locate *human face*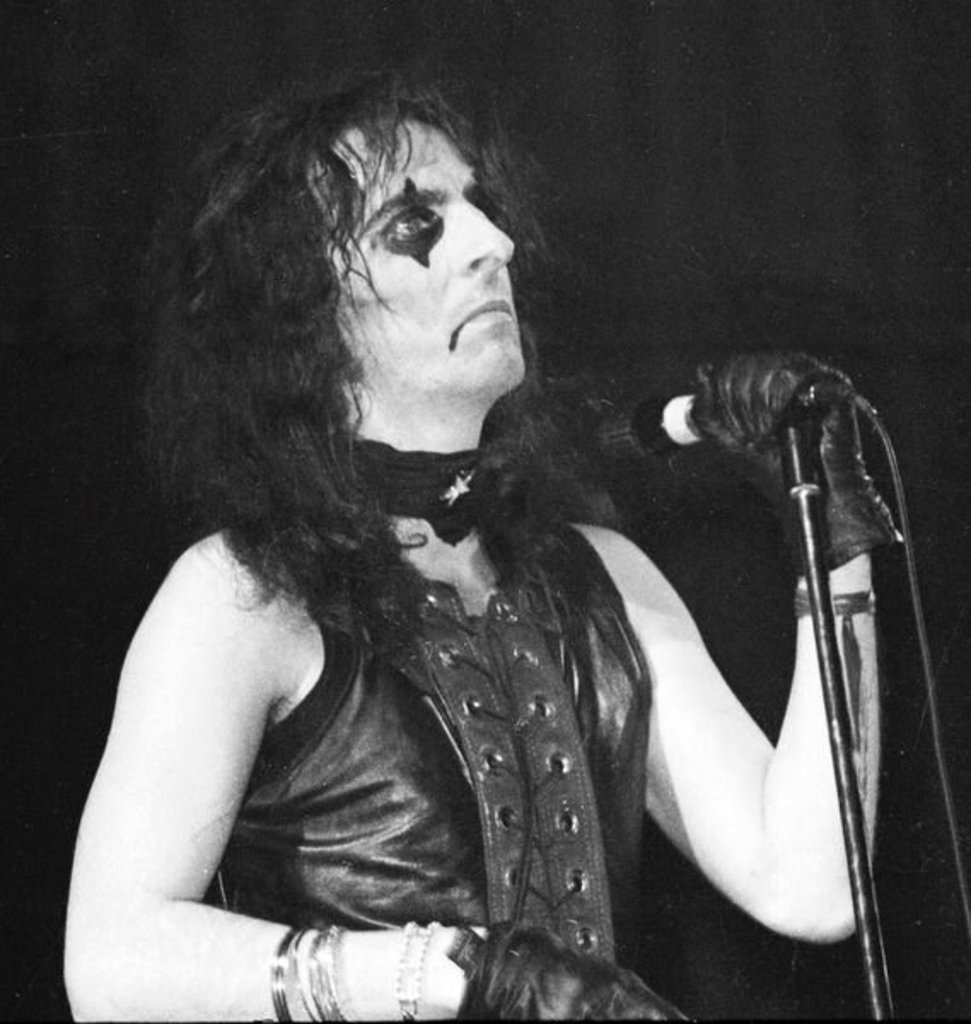
[305, 113, 526, 386]
